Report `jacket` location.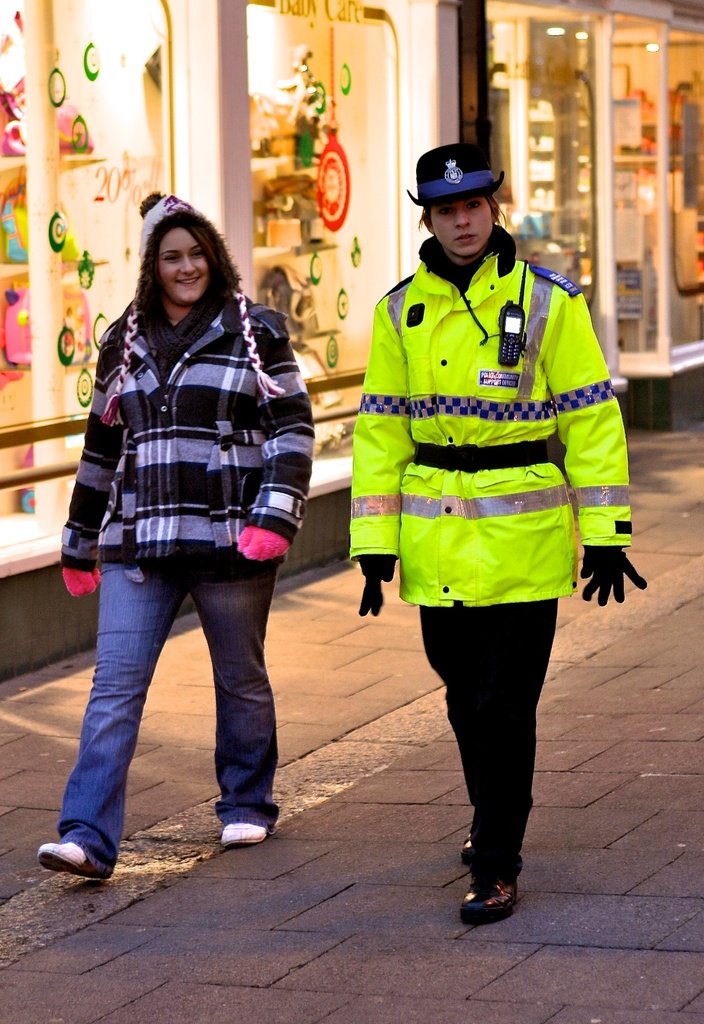
Report: detection(54, 287, 318, 560).
